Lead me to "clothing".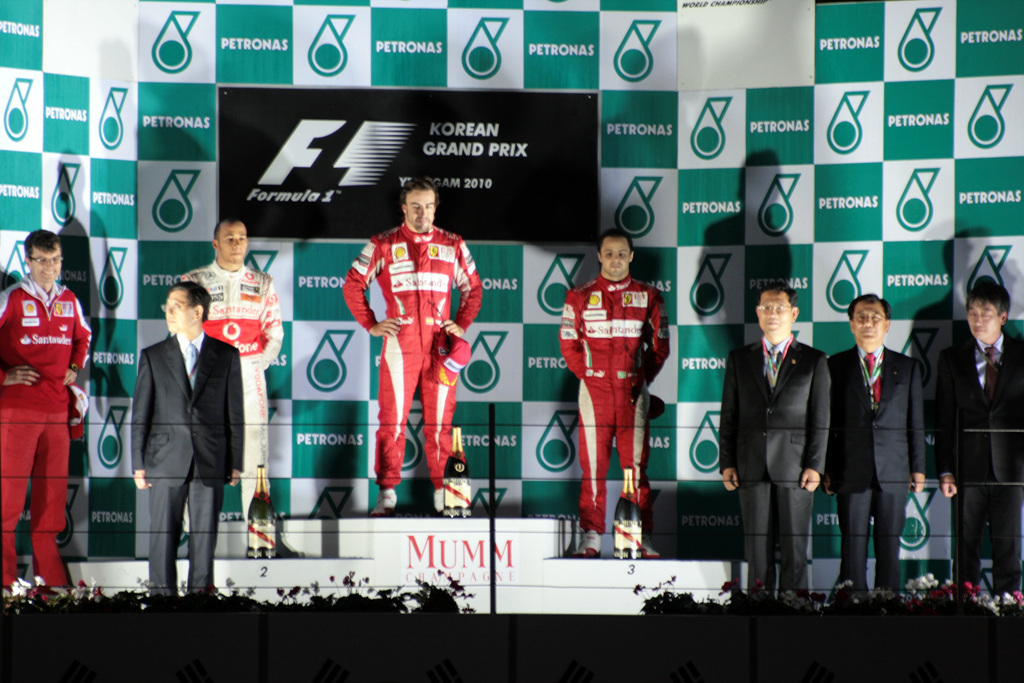
Lead to <bbox>0, 273, 94, 591</bbox>.
